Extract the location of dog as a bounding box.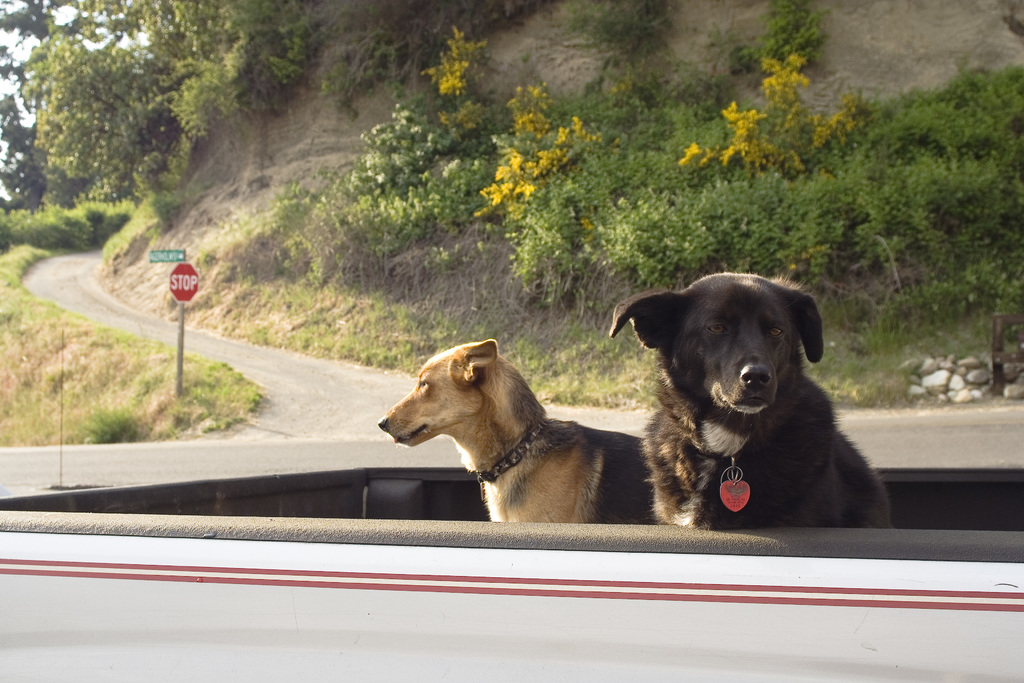
locate(373, 336, 642, 524).
